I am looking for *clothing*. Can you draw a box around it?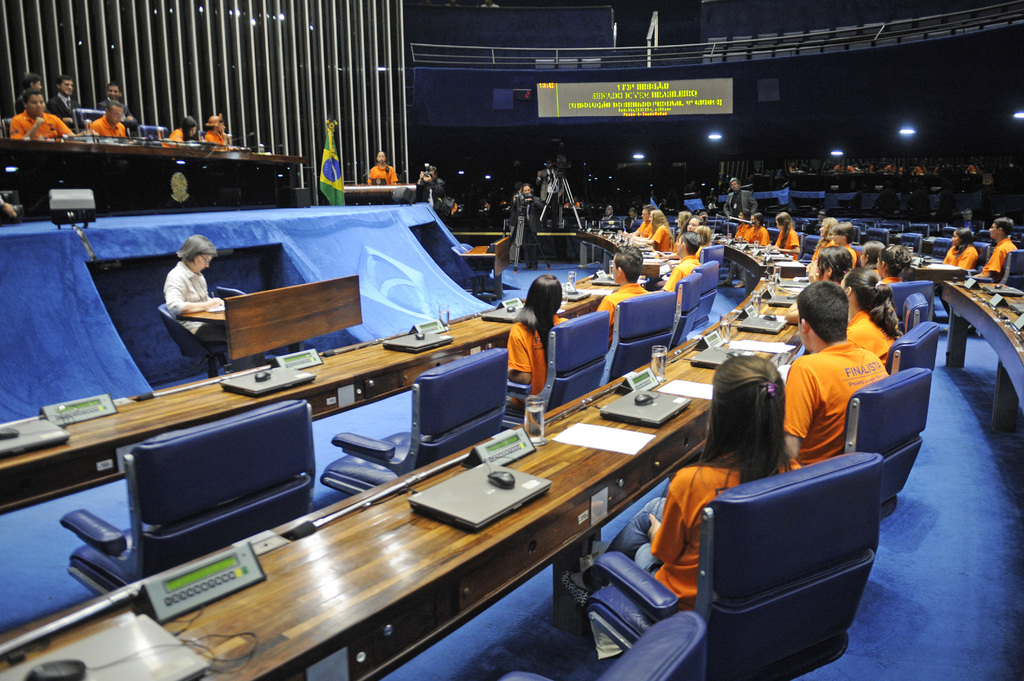
Sure, the bounding box is x1=8 y1=108 x2=74 y2=147.
